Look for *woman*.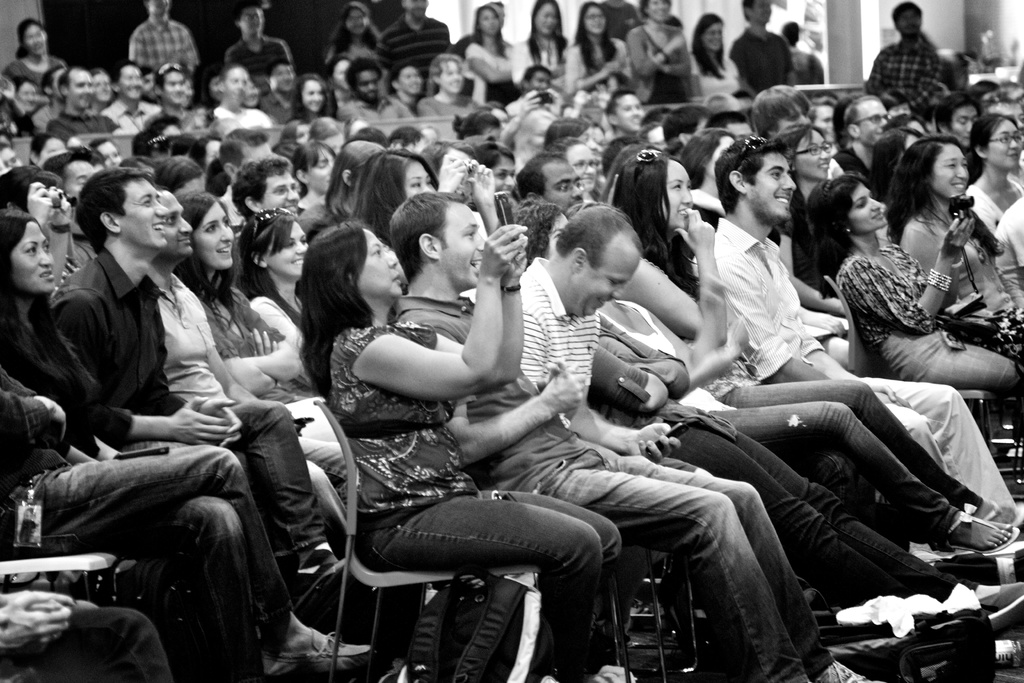
Found: crop(325, 4, 387, 67).
